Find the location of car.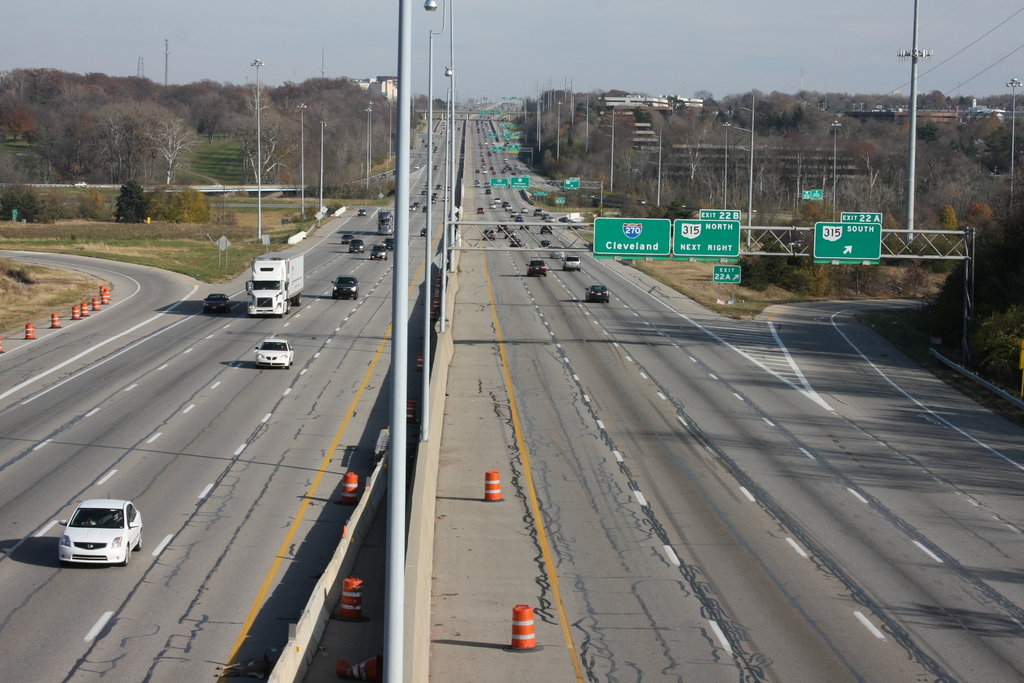
Location: 541/239/548/245.
